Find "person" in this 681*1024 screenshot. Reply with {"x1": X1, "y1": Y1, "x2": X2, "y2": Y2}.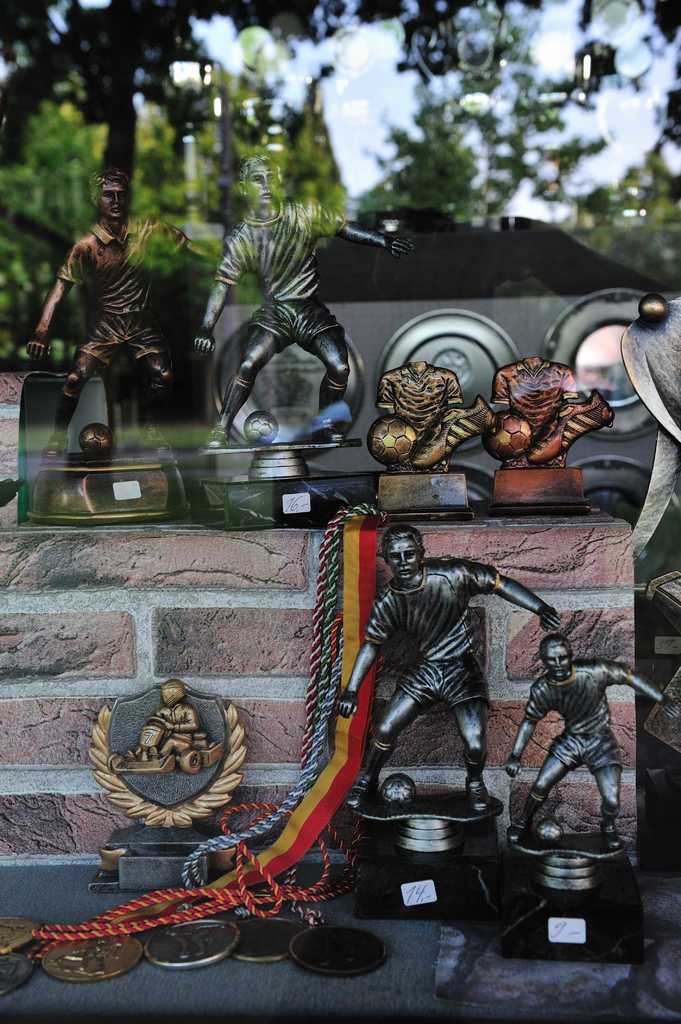
{"x1": 122, "y1": 677, "x2": 199, "y2": 764}.
